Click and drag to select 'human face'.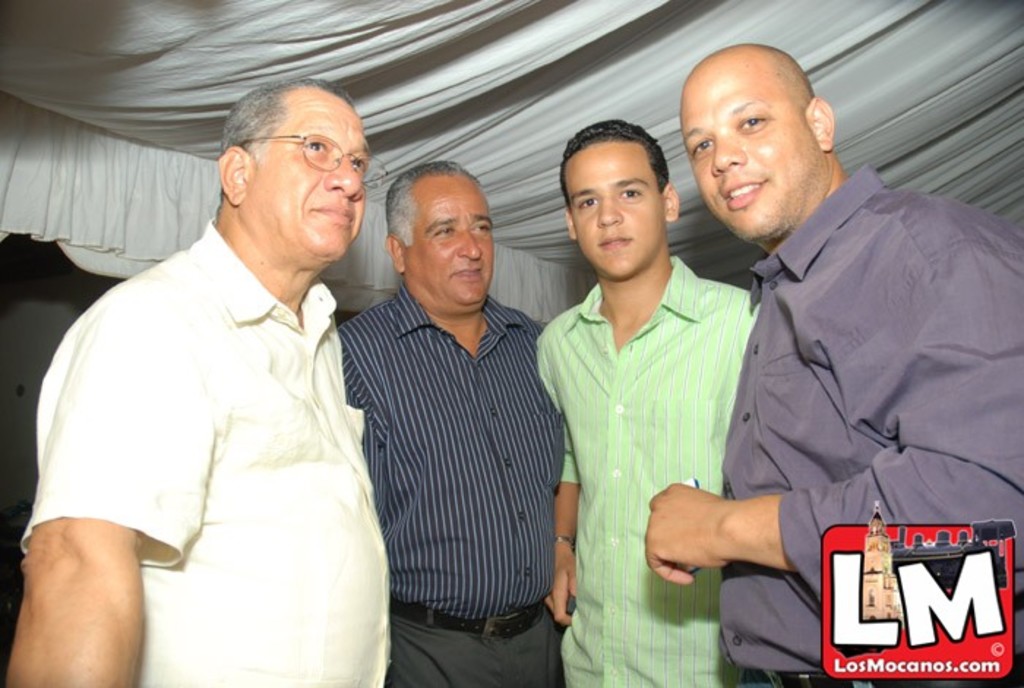
Selection: (399,176,499,310).
